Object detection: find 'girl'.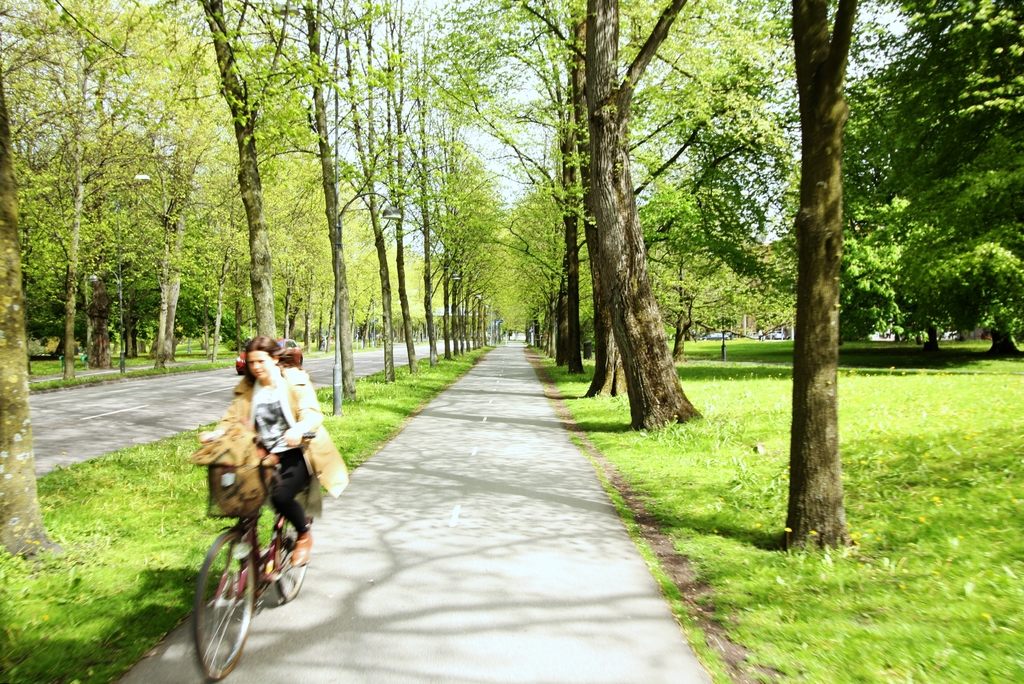
detection(198, 335, 348, 596).
